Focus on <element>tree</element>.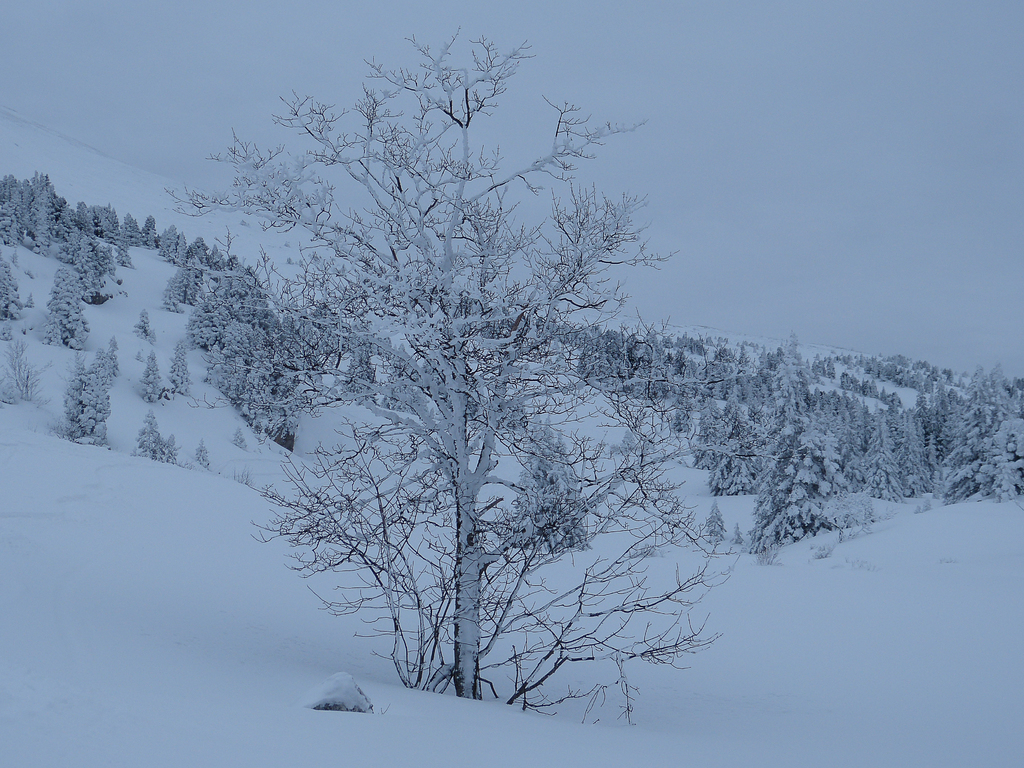
Focused at [x1=190, y1=277, x2=240, y2=343].
